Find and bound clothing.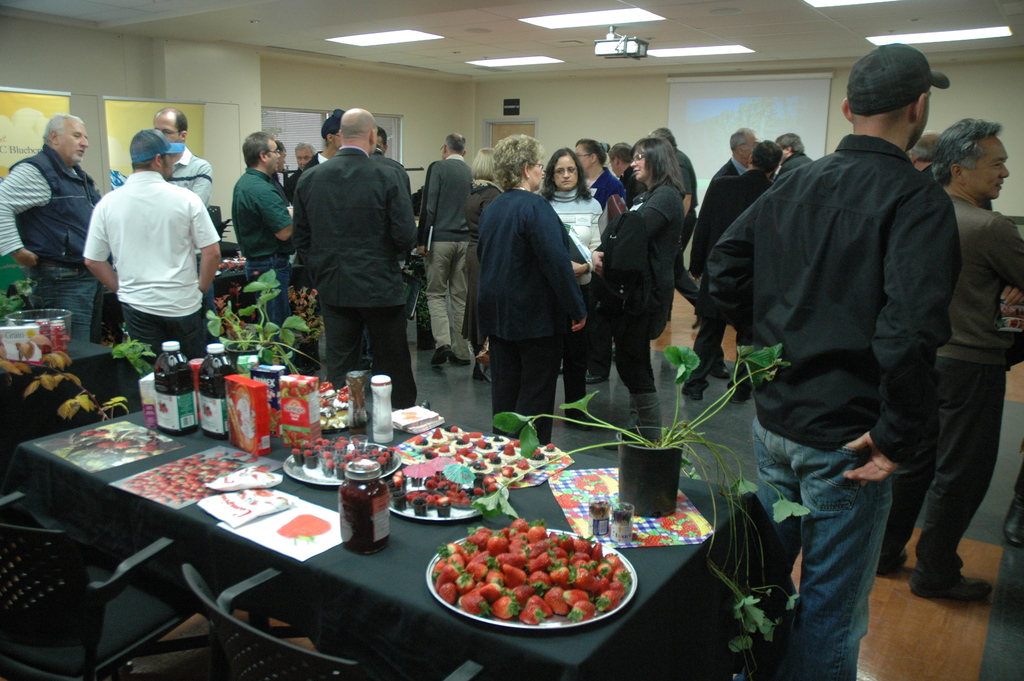
Bound: rect(671, 150, 700, 309).
